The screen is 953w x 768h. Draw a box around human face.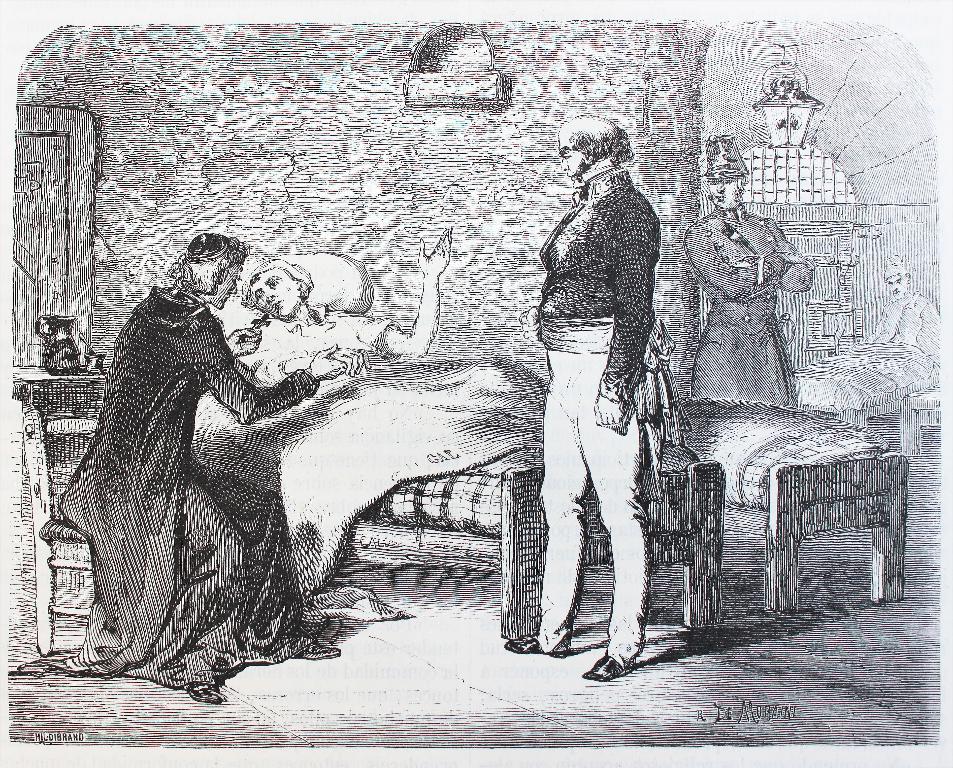
[559, 129, 591, 190].
